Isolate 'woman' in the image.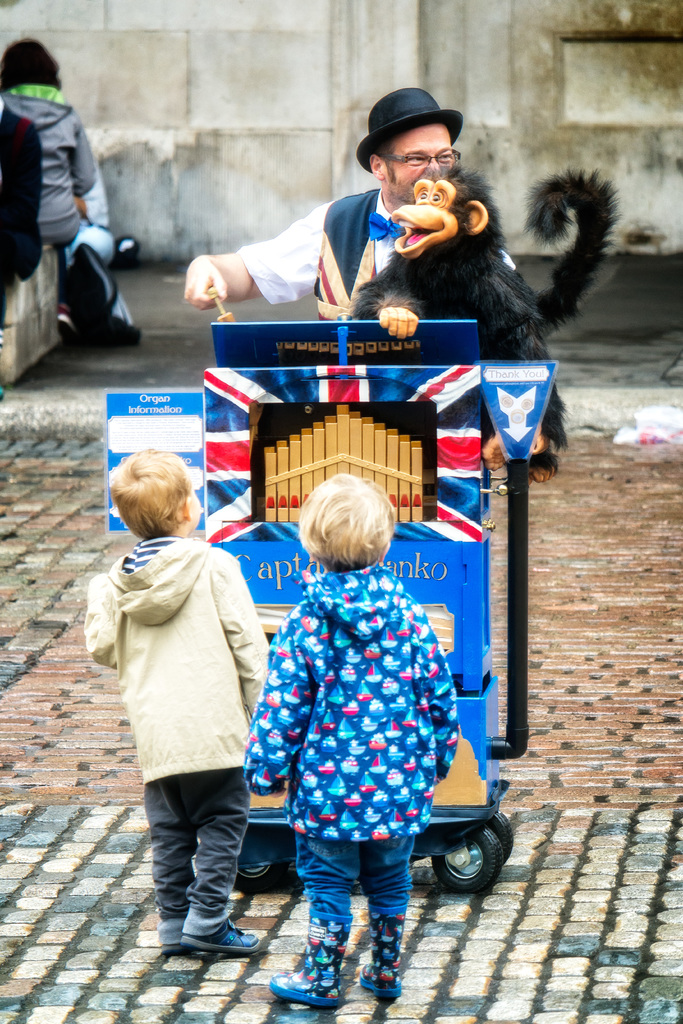
Isolated region: [left=0, top=30, right=141, bottom=347].
